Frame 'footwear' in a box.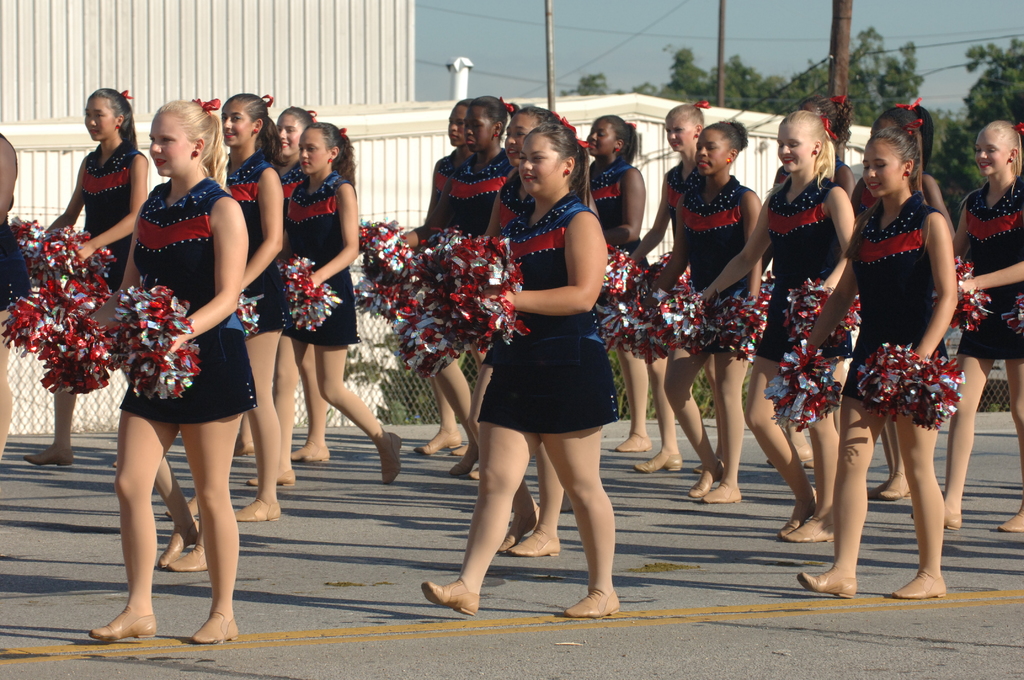
select_region(447, 450, 478, 475).
